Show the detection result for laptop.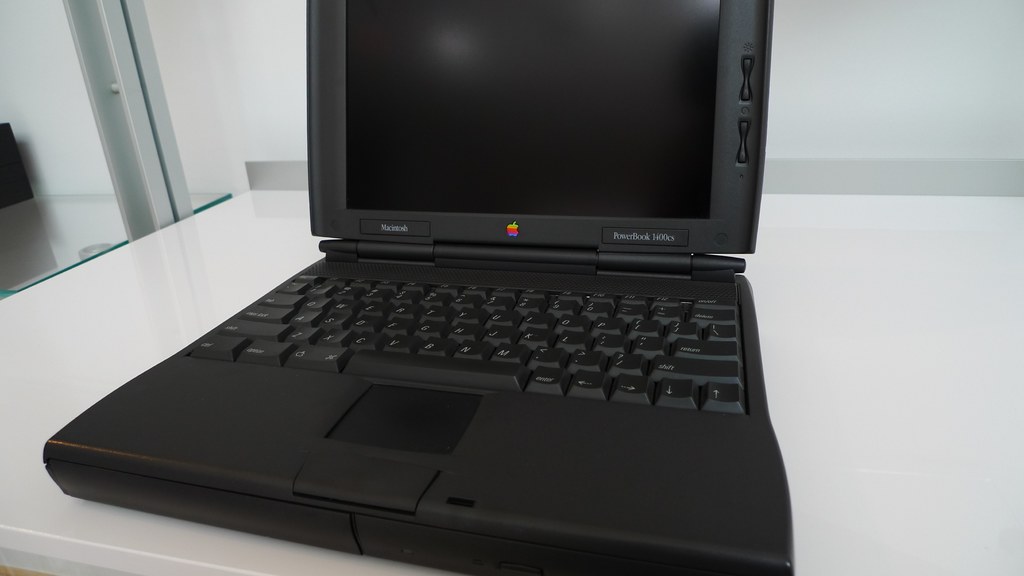
bbox=[43, 0, 796, 575].
